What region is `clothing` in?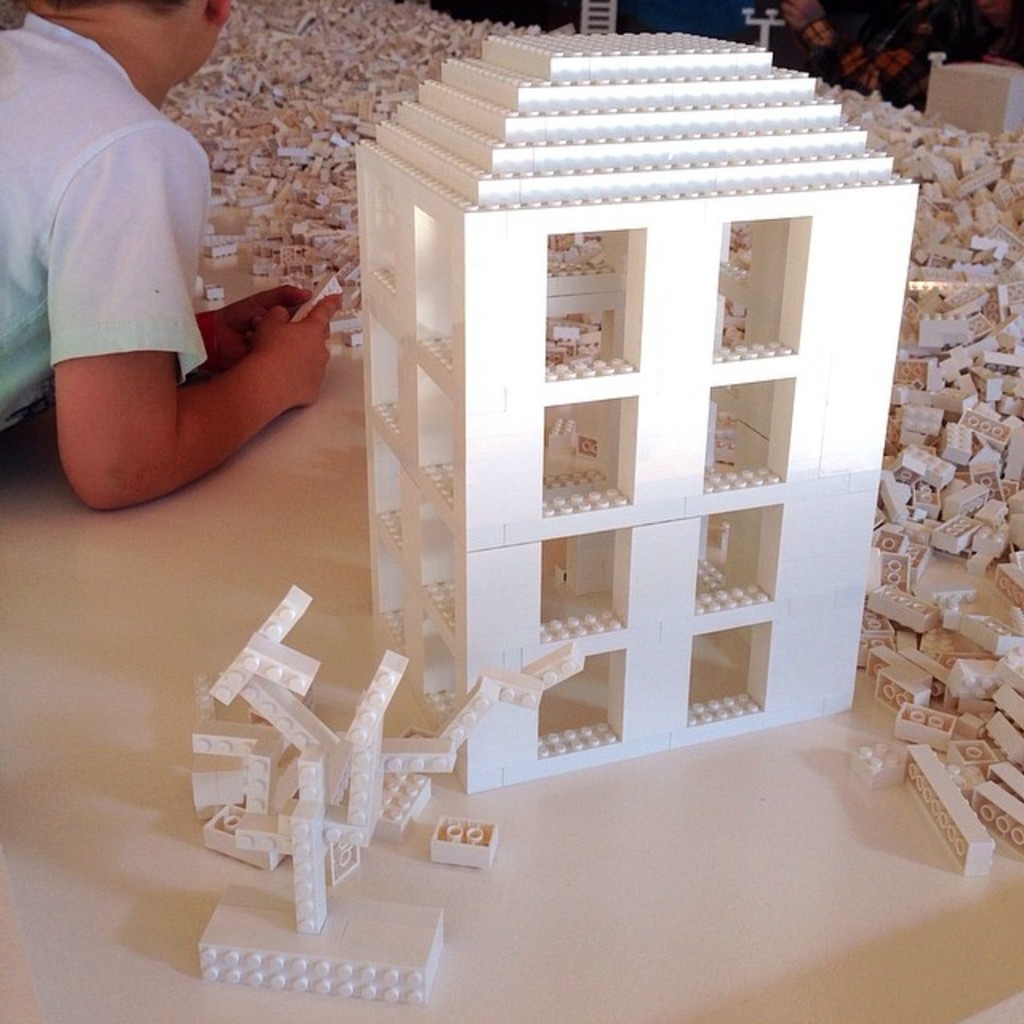
x1=0 y1=11 x2=206 y2=434.
